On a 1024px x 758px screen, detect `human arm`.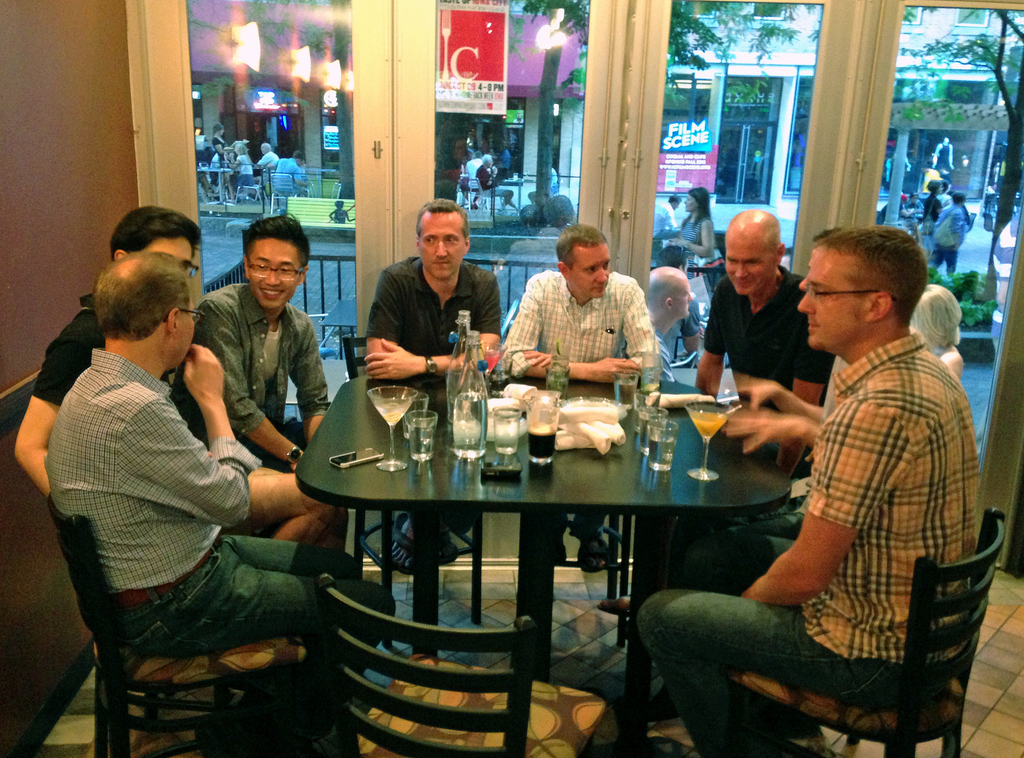
bbox(505, 286, 632, 382).
